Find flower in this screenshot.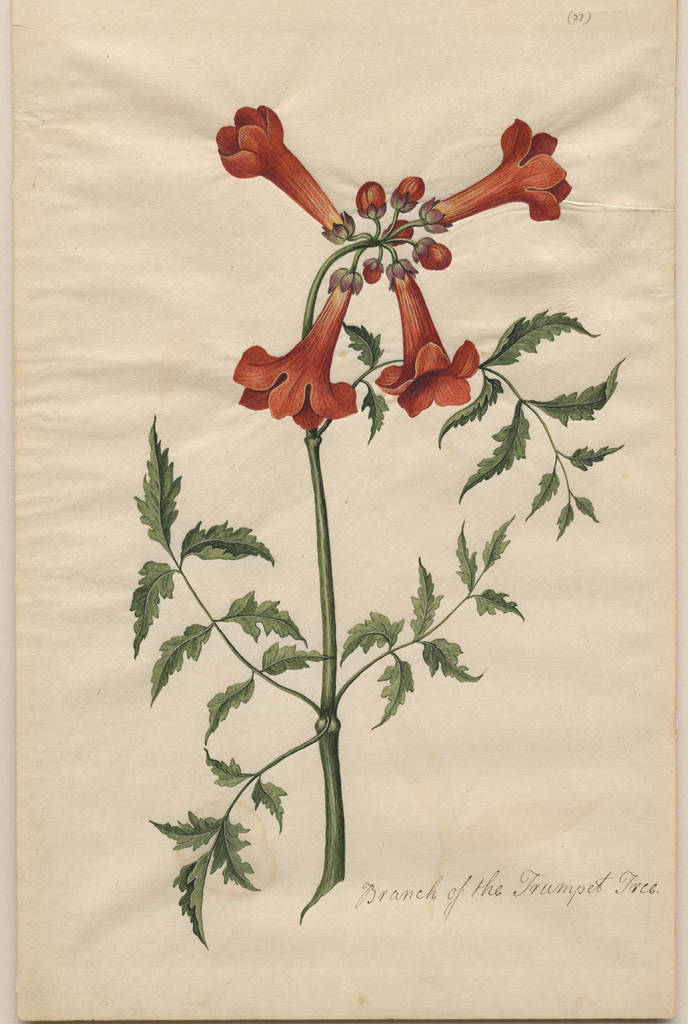
The bounding box for flower is BBox(406, 235, 450, 273).
